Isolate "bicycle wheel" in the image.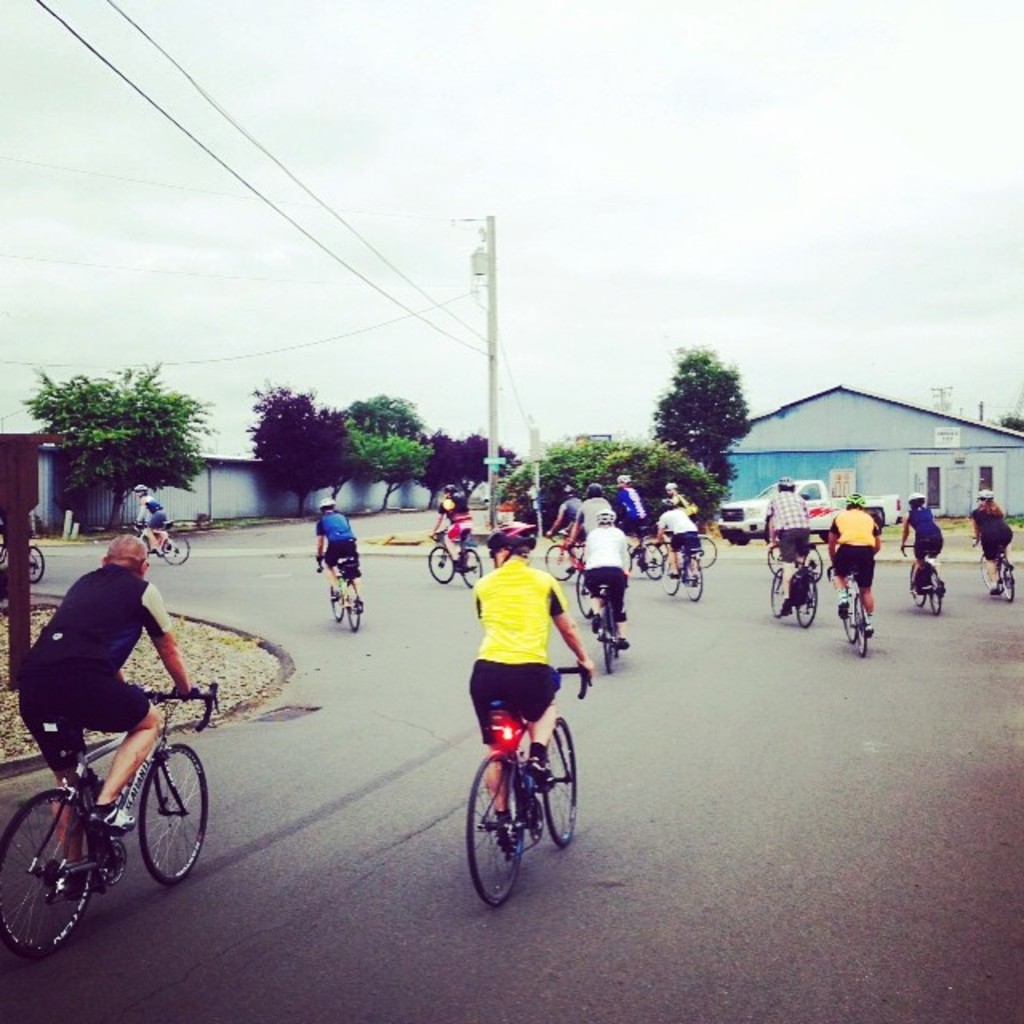
Isolated region: rect(0, 789, 93, 962).
